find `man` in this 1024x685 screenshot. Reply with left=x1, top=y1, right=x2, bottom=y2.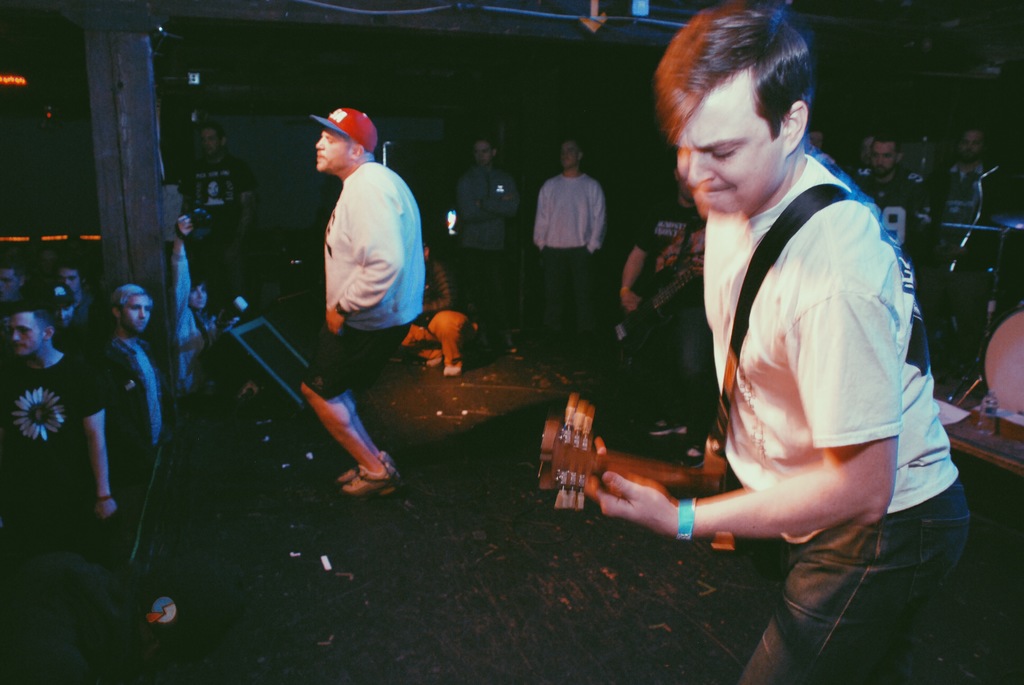
left=180, top=122, right=257, bottom=304.
